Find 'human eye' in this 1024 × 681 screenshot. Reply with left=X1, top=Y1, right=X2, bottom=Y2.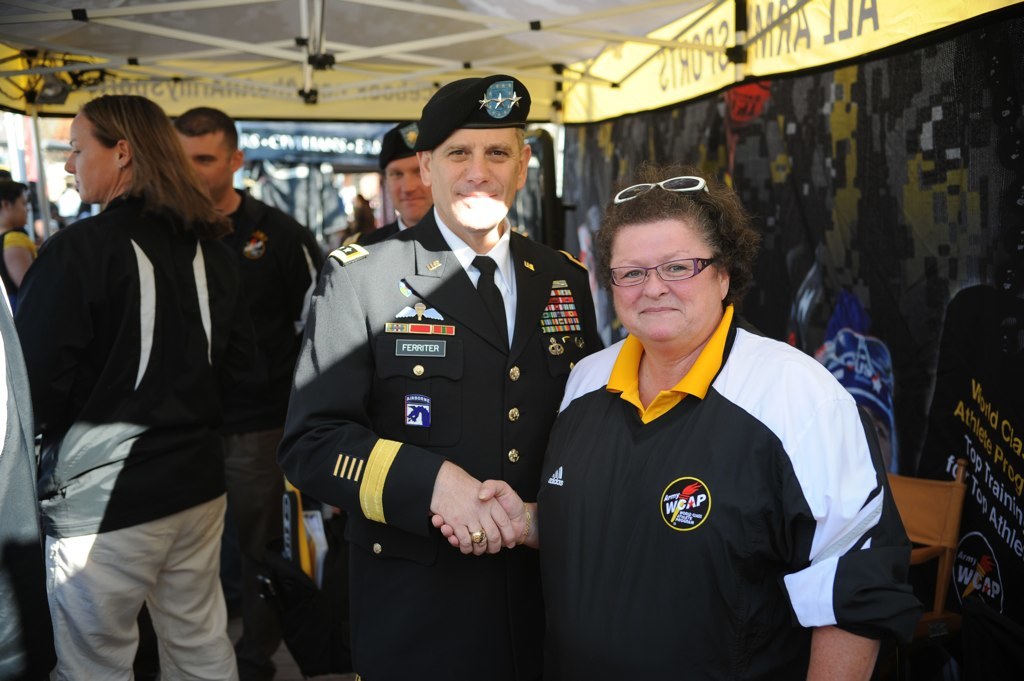
left=664, top=257, right=691, bottom=280.
